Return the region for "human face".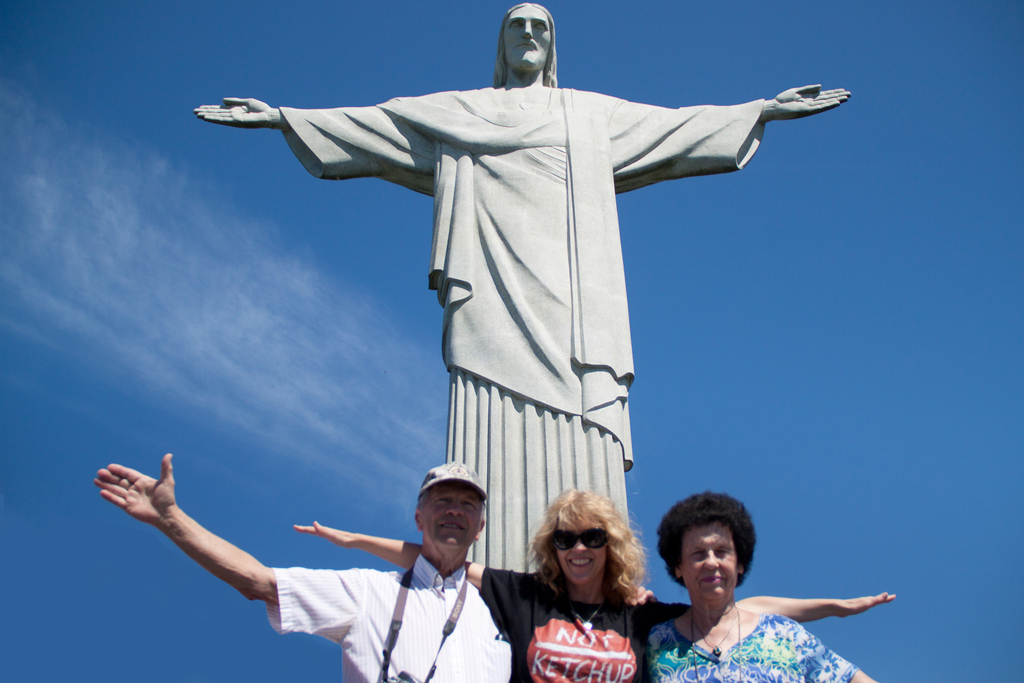
{"x1": 502, "y1": 2, "x2": 548, "y2": 74}.
